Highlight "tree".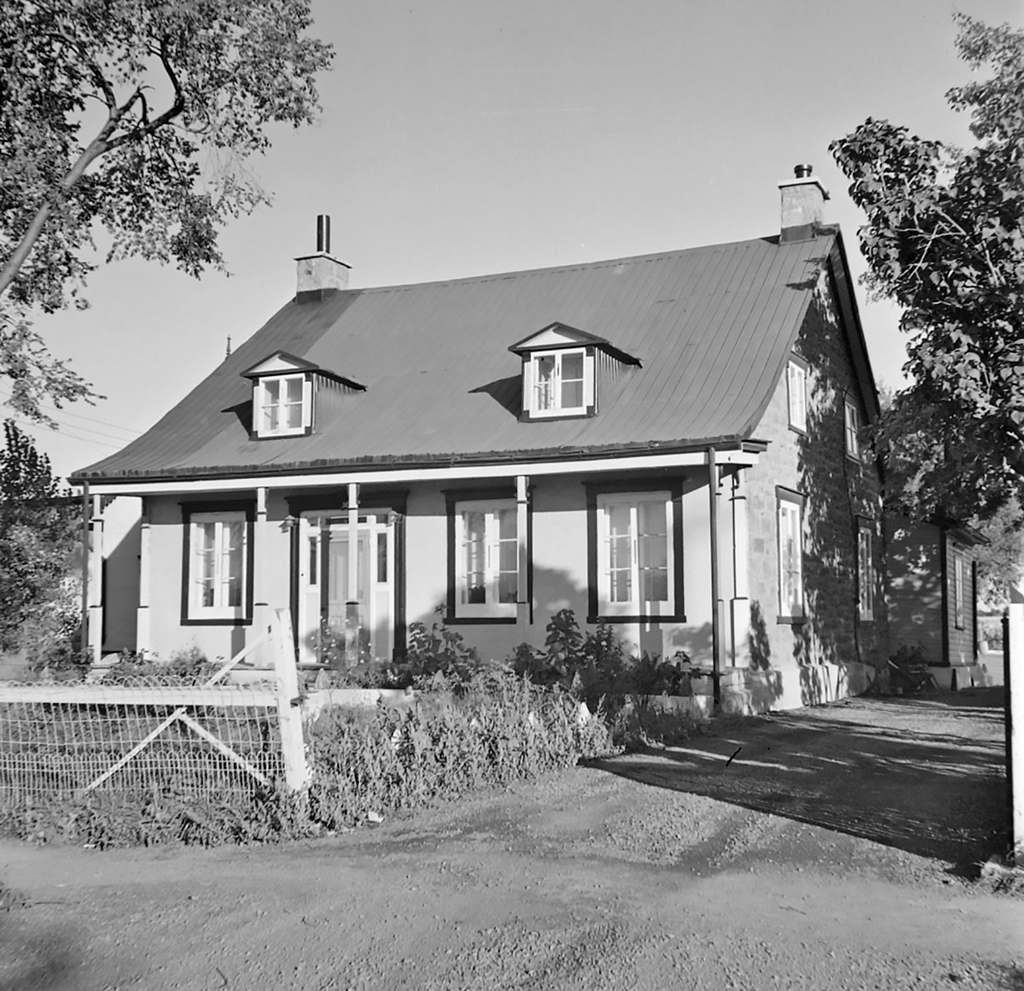
Highlighted region: region(853, 99, 1013, 638).
